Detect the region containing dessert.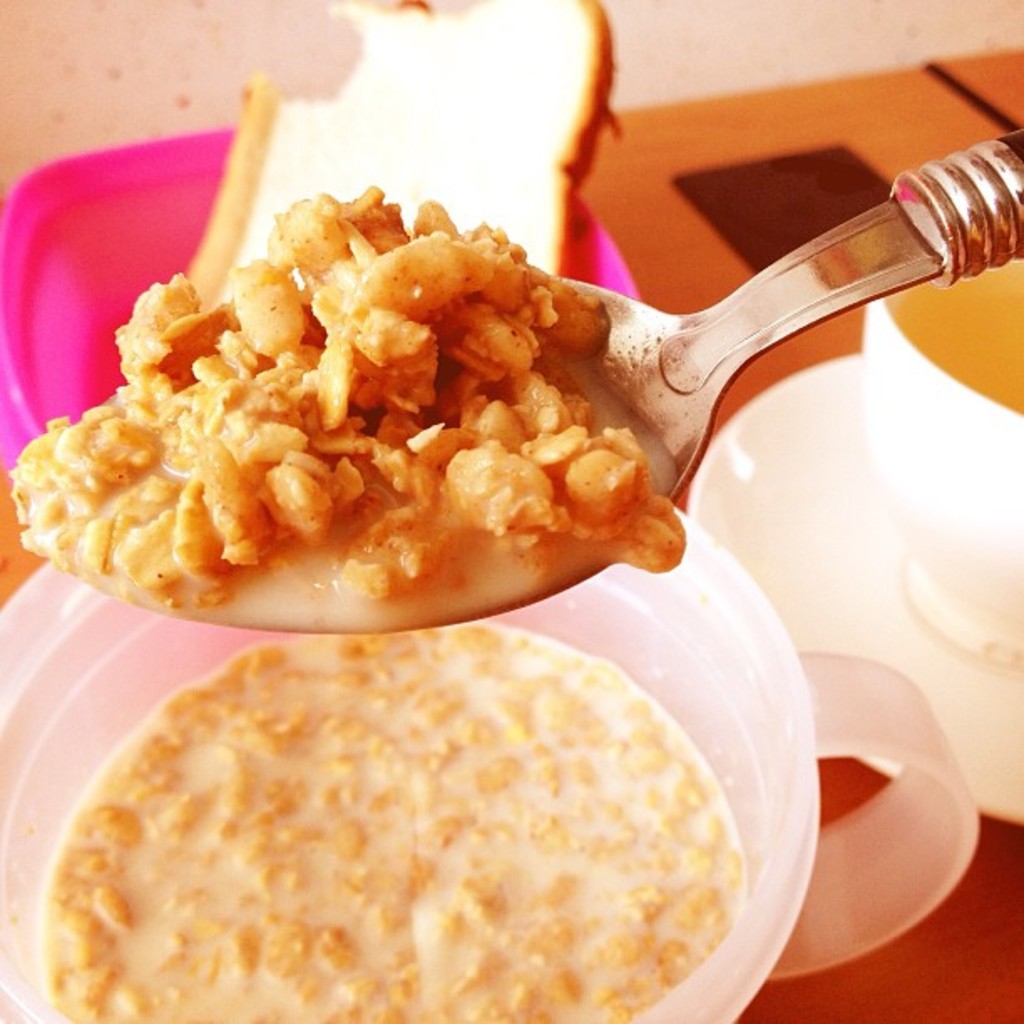
rect(8, 224, 793, 649).
